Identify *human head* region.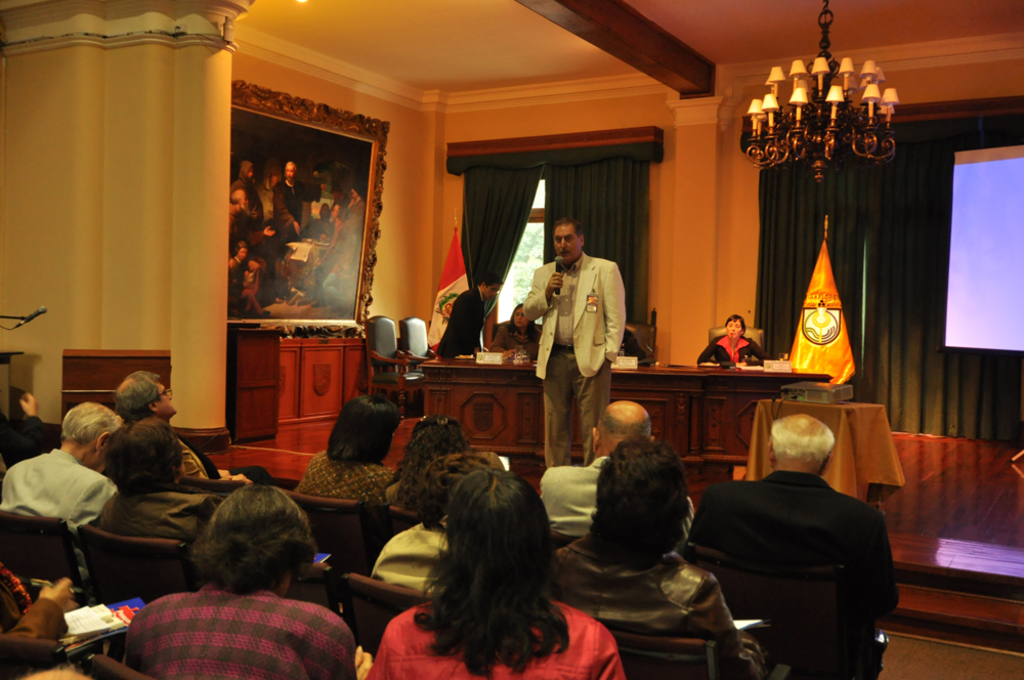
Region: box=[406, 417, 468, 457].
